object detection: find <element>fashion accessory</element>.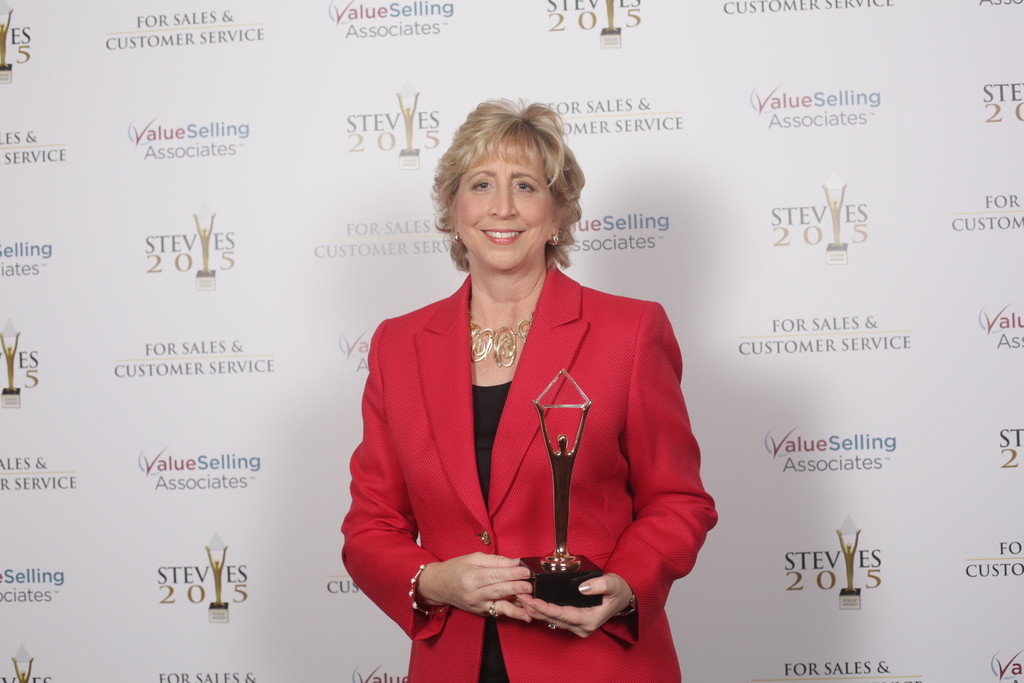
crop(488, 602, 500, 618).
